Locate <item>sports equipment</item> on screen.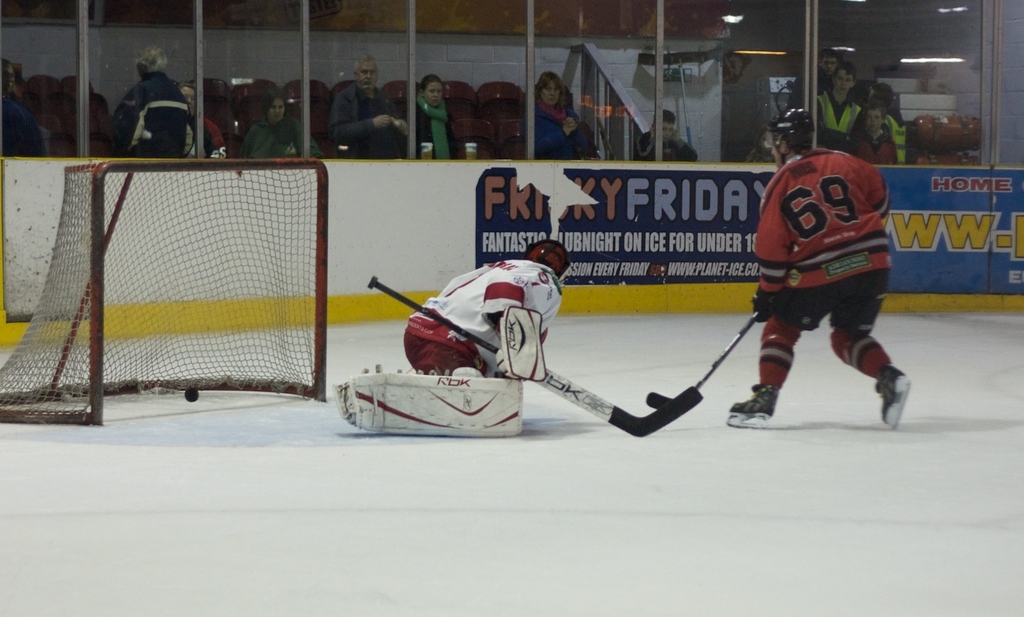
On screen at [left=752, top=282, right=777, bottom=324].
